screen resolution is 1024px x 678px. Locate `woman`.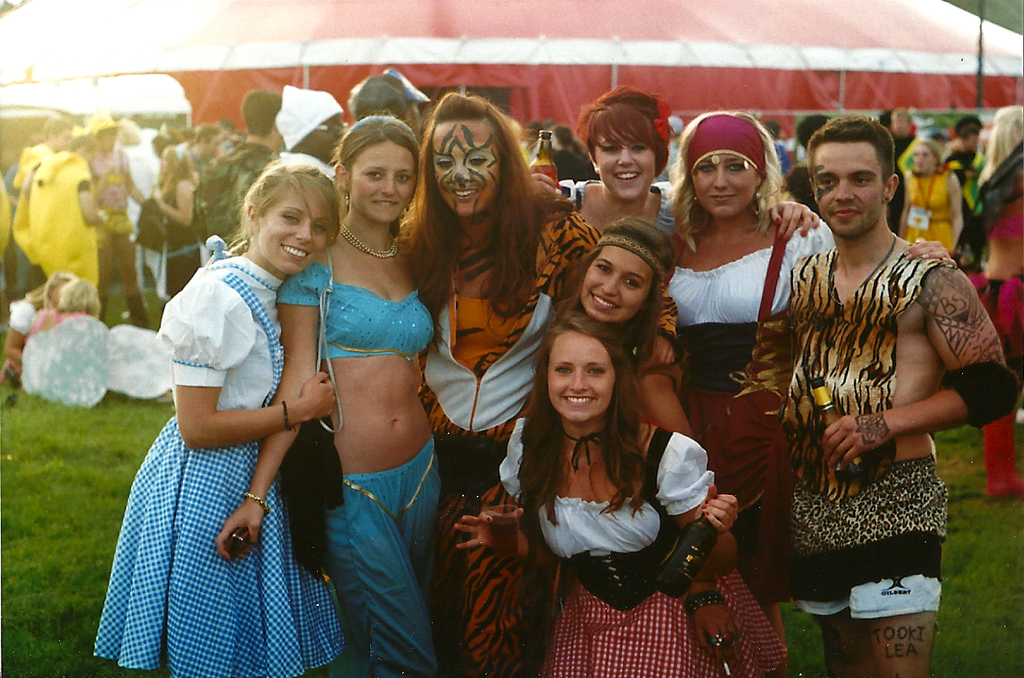
<bbox>403, 88, 688, 677</bbox>.
